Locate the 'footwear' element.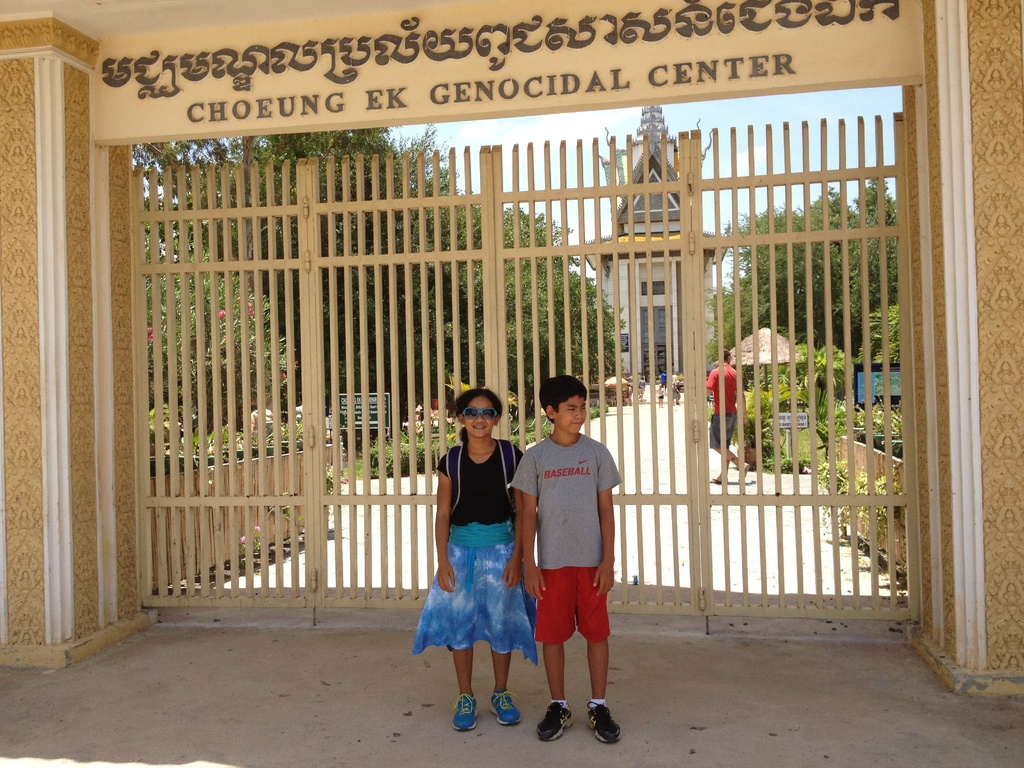
Element bbox: crop(744, 463, 748, 476).
